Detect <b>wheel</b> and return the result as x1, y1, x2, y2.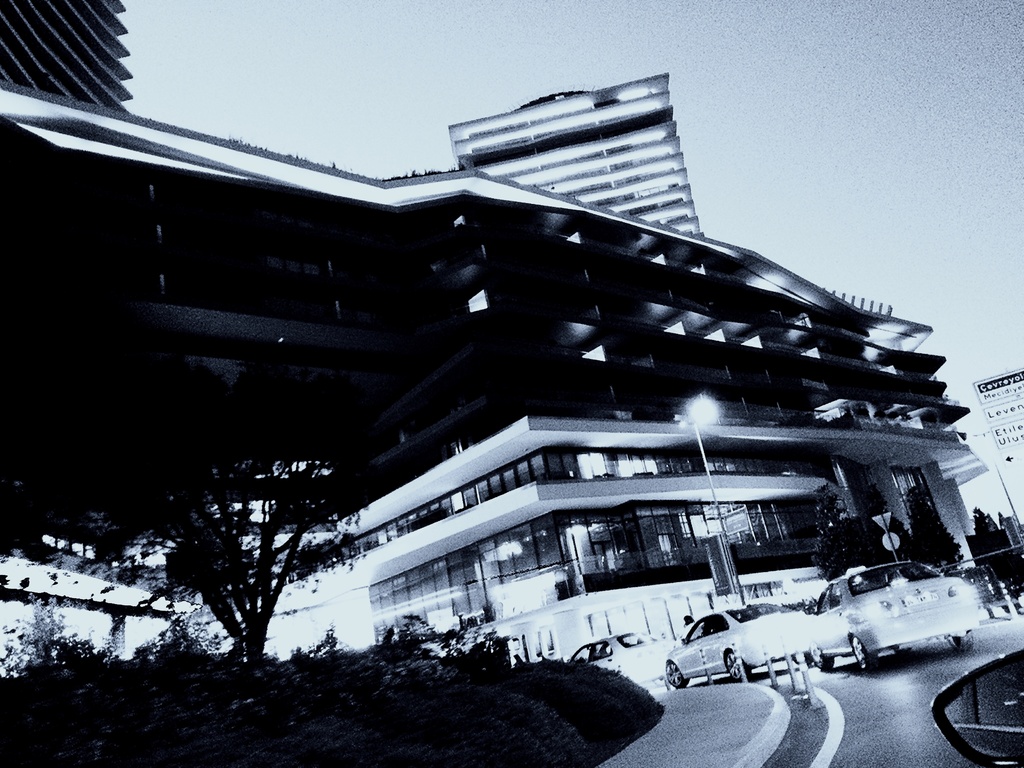
809, 643, 835, 676.
